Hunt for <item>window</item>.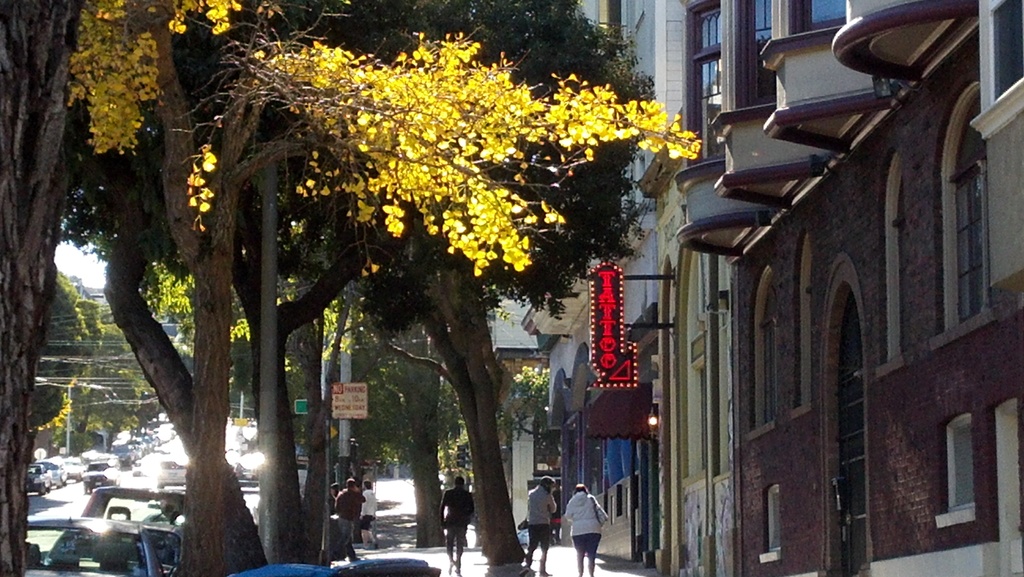
Hunted down at BBox(682, 0, 726, 169).
